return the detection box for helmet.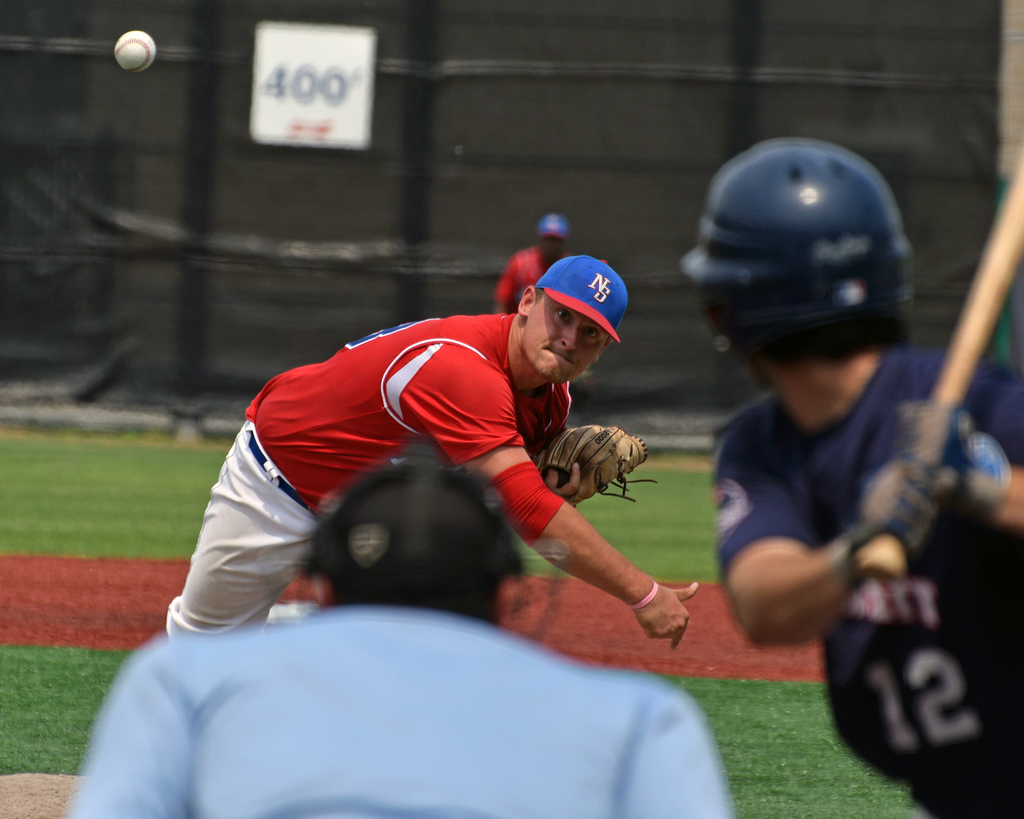
(679, 142, 925, 397).
